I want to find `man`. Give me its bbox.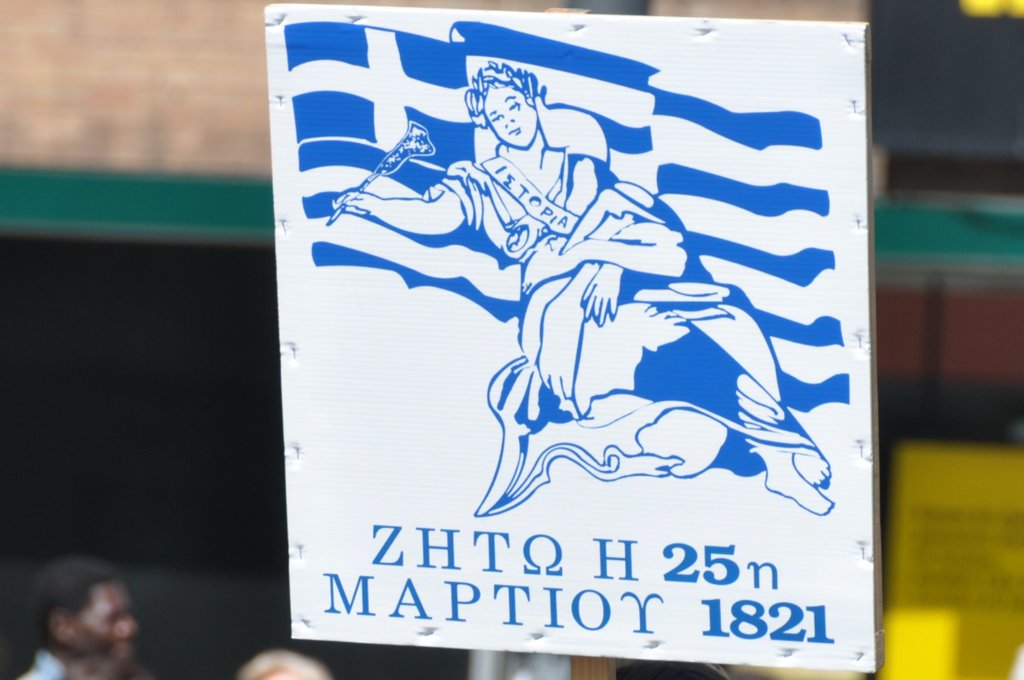
<box>10,560,170,679</box>.
